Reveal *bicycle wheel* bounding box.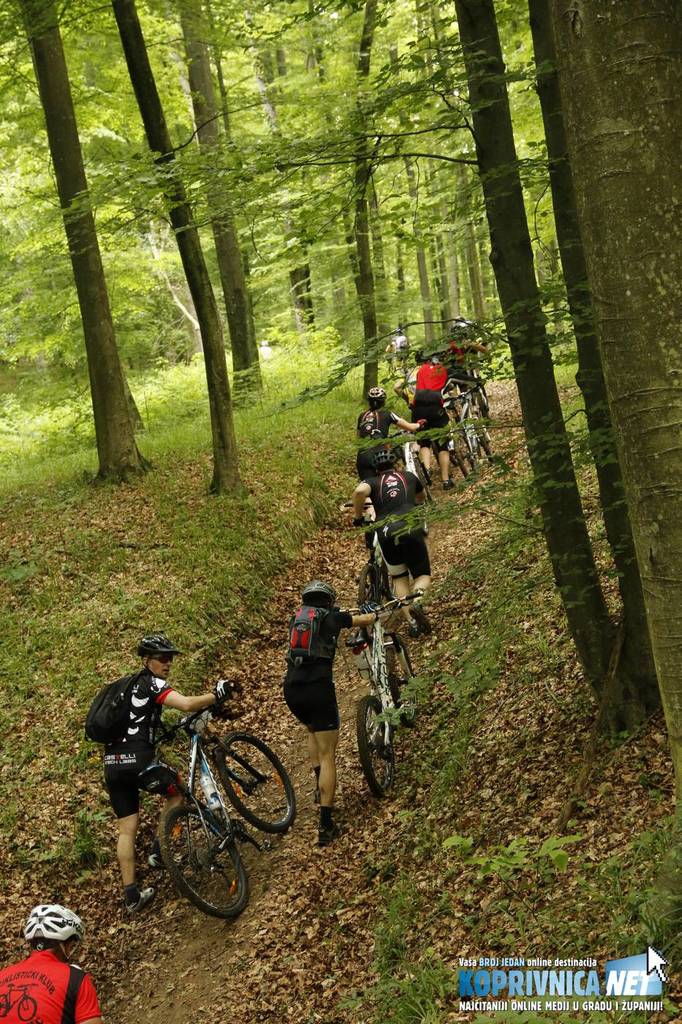
Revealed: {"x1": 140, "y1": 797, "x2": 245, "y2": 925}.
